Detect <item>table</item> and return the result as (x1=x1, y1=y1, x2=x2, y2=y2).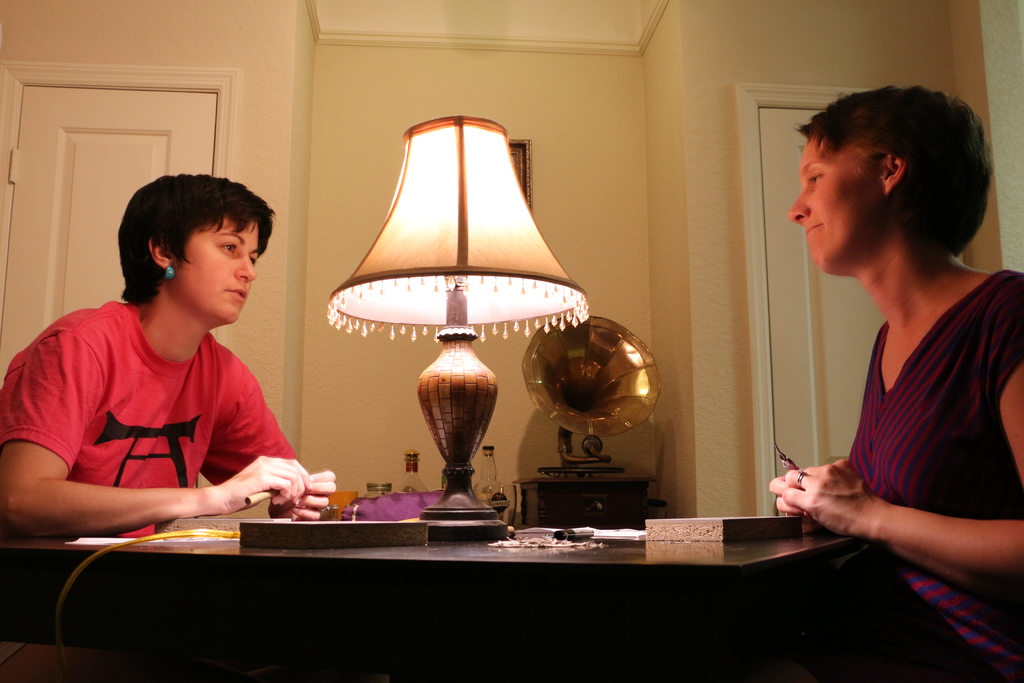
(x1=0, y1=491, x2=980, y2=655).
